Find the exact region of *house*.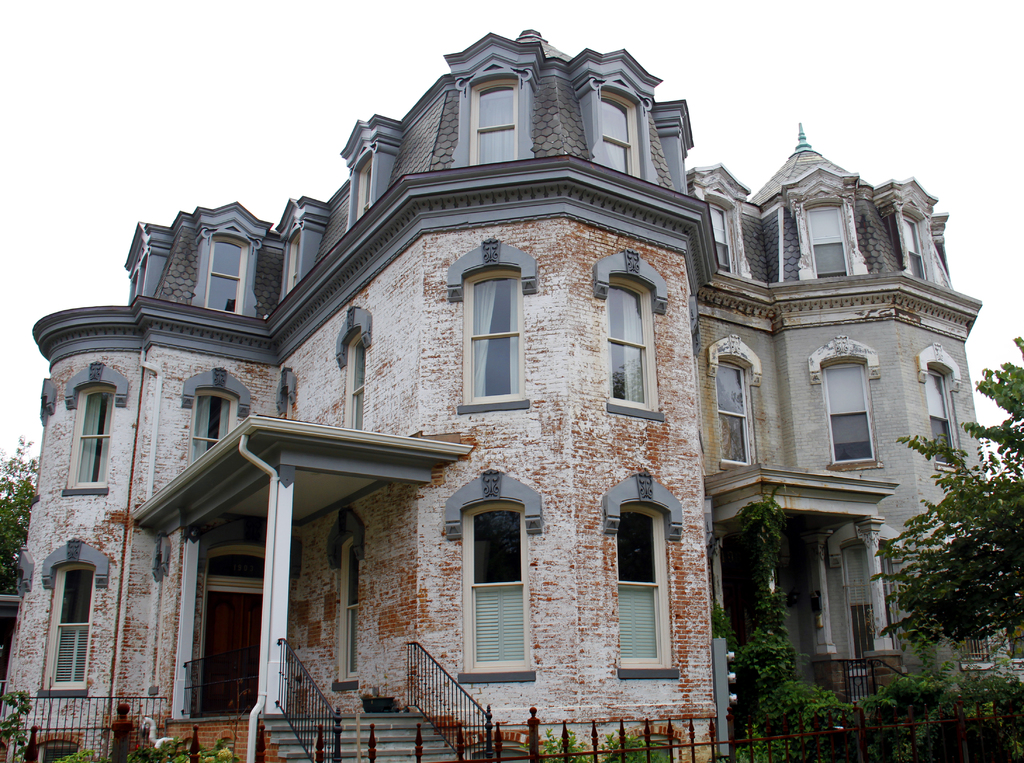
Exact region: box(0, 31, 1023, 762).
